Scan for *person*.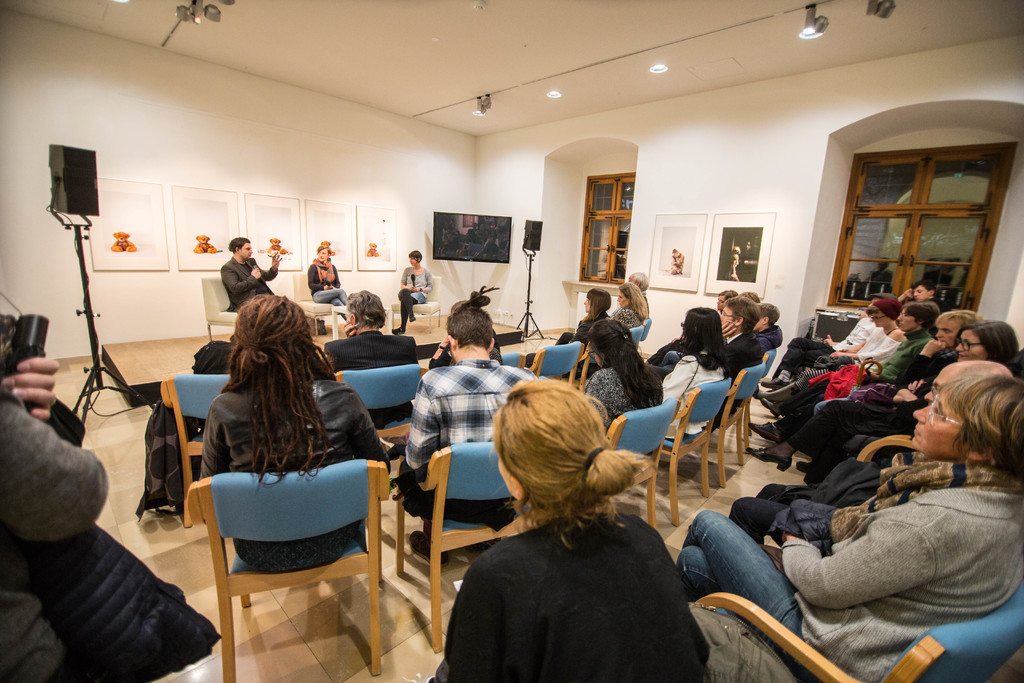
Scan result: (309, 244, 343, 290).
